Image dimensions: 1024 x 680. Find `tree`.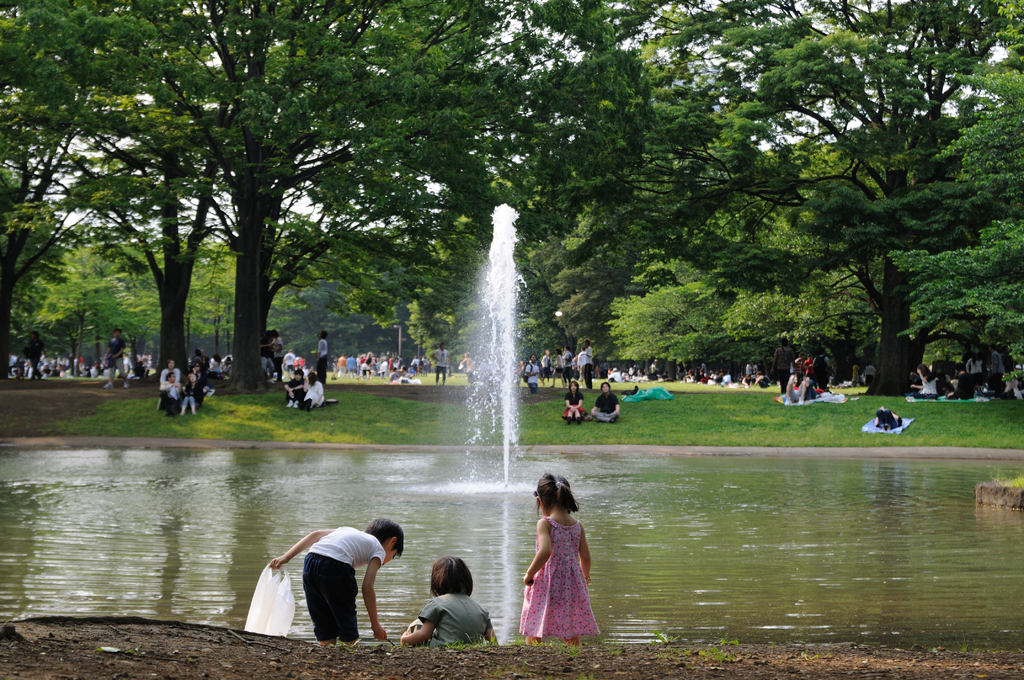
[476, 0, 1023, 403].
